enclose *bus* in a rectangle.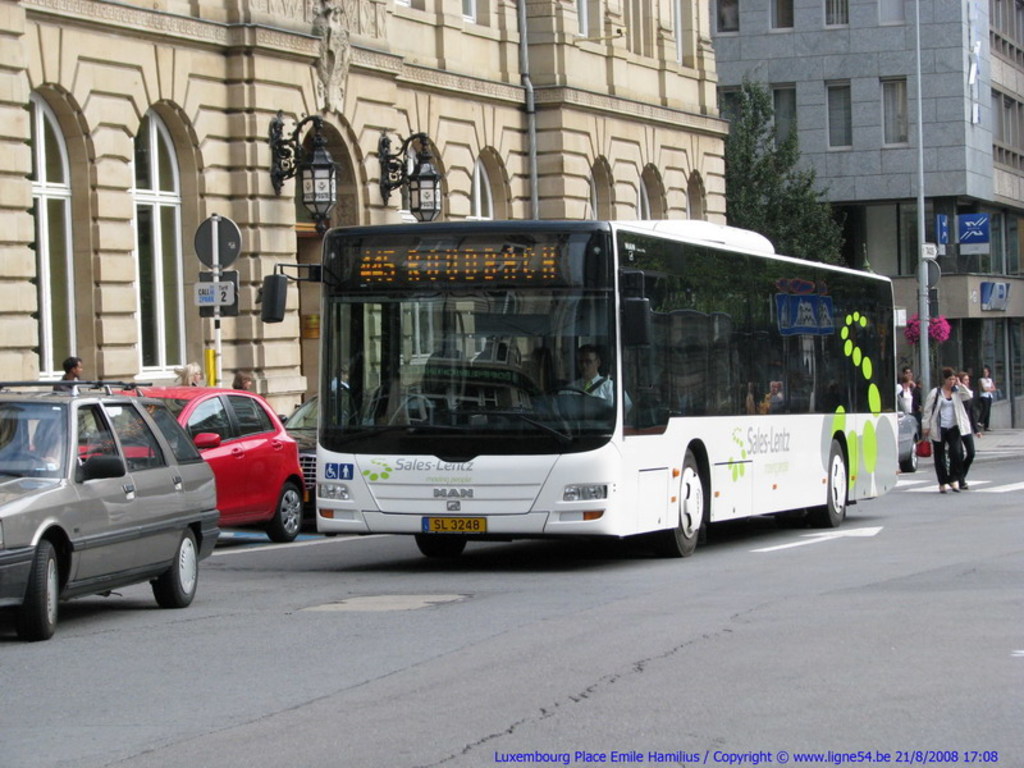
[257,214,897,558].
